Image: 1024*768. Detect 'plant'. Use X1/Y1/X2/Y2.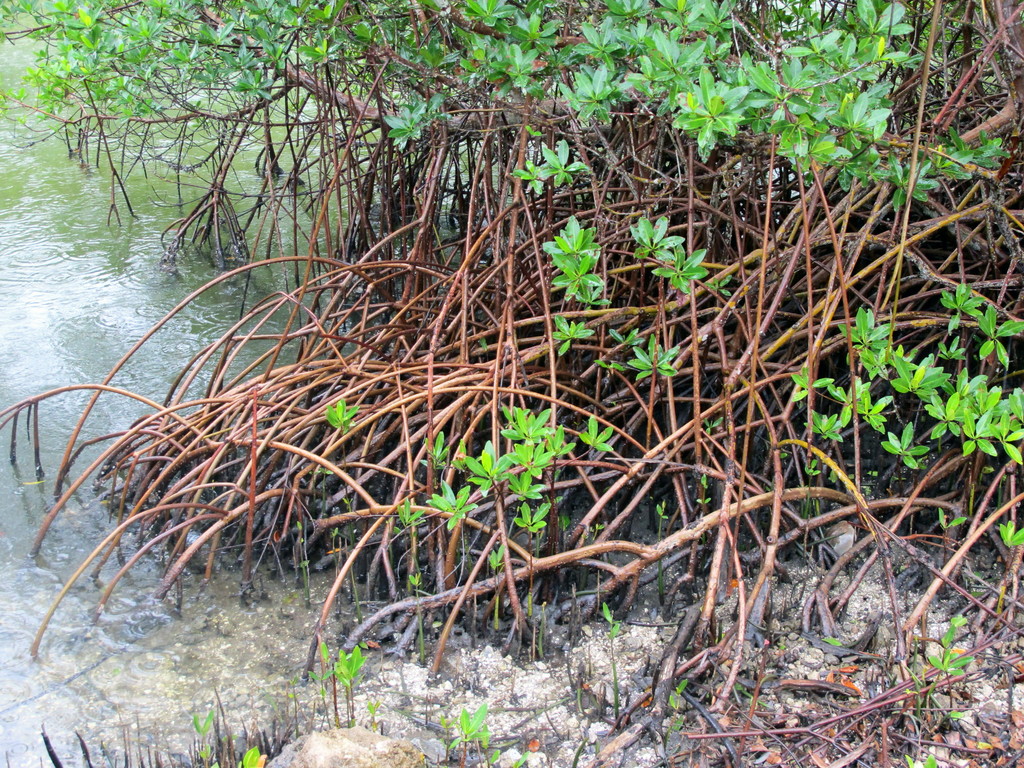
515/751/536/767.
